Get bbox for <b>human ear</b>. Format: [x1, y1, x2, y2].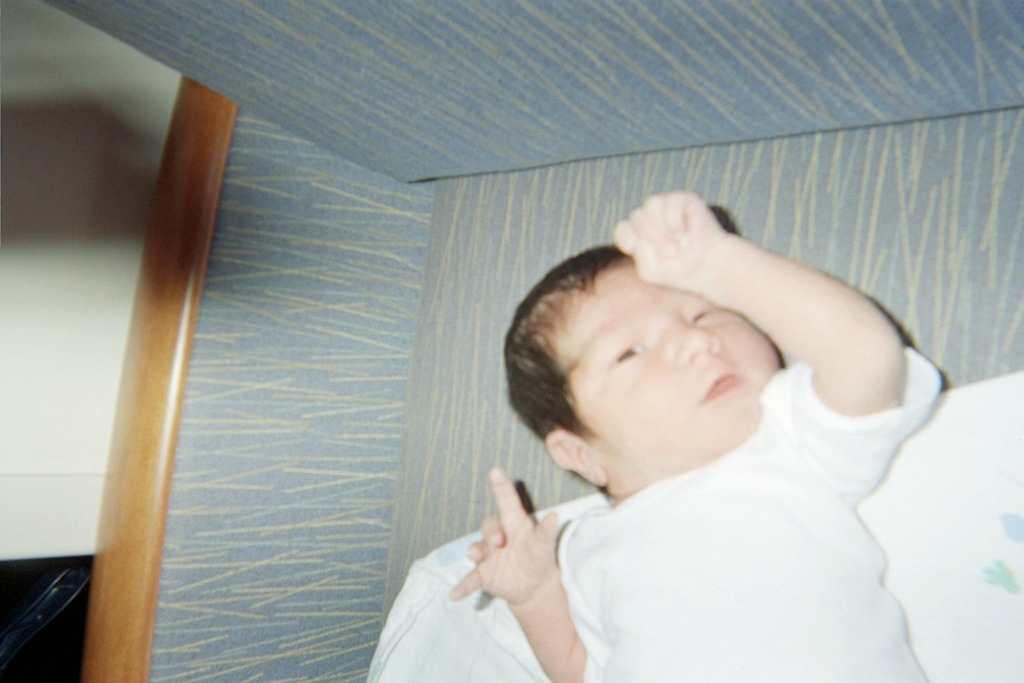
[541, 425, 607, 482].
